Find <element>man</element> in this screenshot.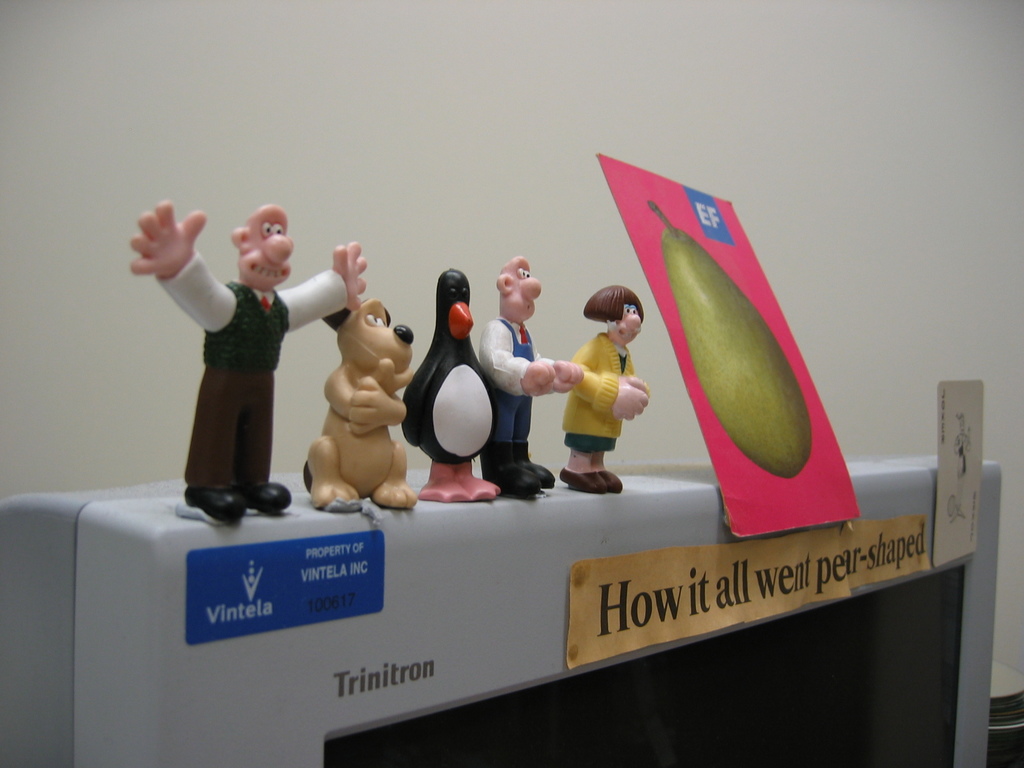
The bounding box for <element>man</element> is [x1=475, y1=254, x2=586, y2=499].
